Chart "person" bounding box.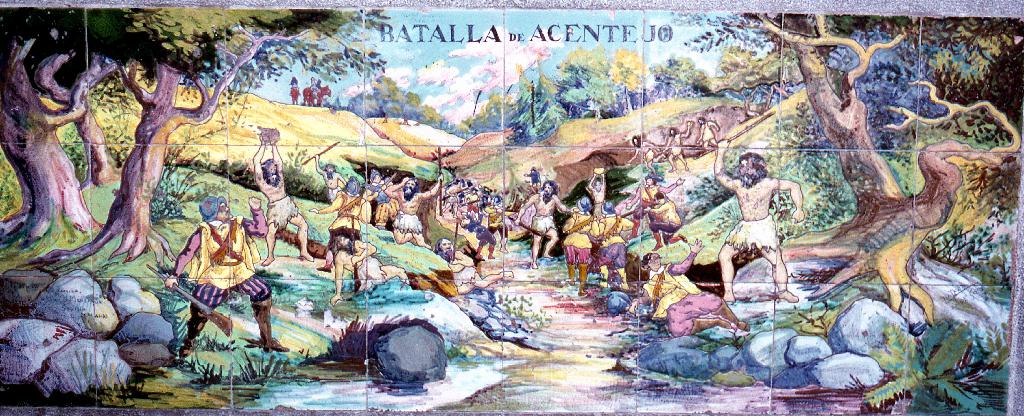
Charted: BBox(596, 202, 635, 287).
